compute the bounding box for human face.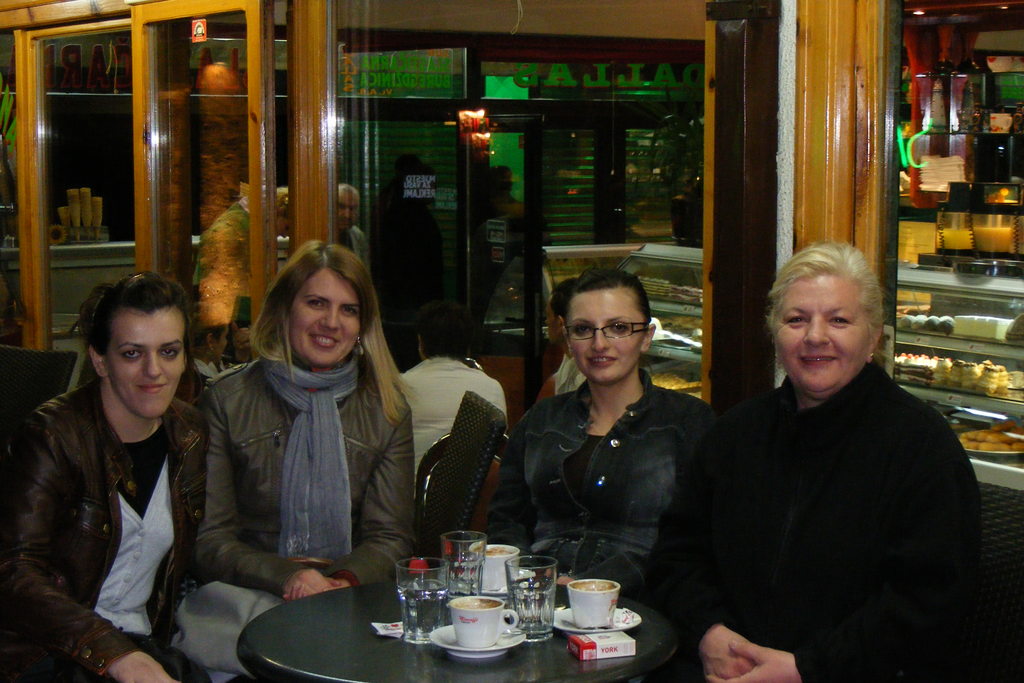
773, 268, 870, 397.
